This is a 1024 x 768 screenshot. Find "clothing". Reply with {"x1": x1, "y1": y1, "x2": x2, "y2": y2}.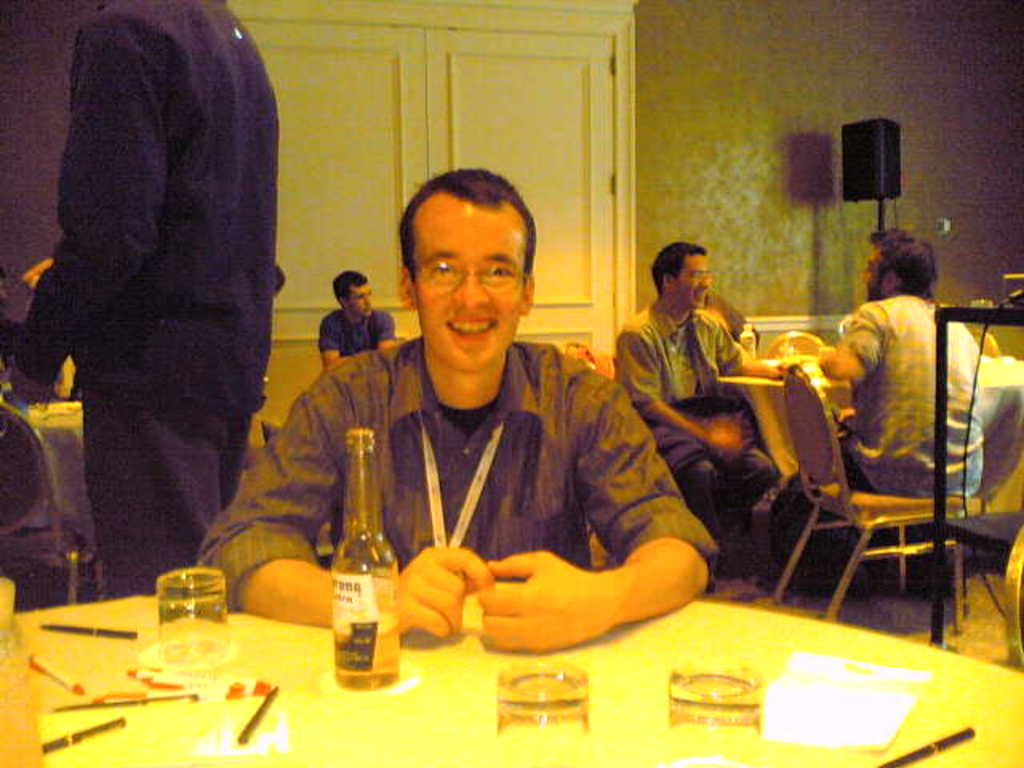
{"x1": 622, "y1": 315, "x2": 798, "y2": 526}.
